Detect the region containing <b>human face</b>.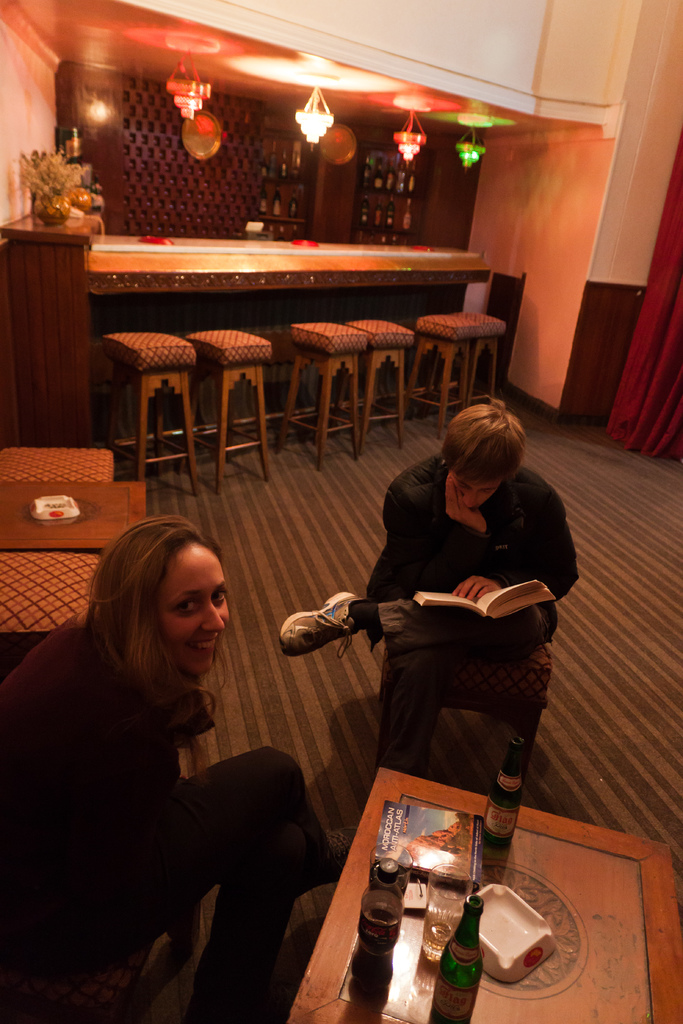
163 541 227 668.
